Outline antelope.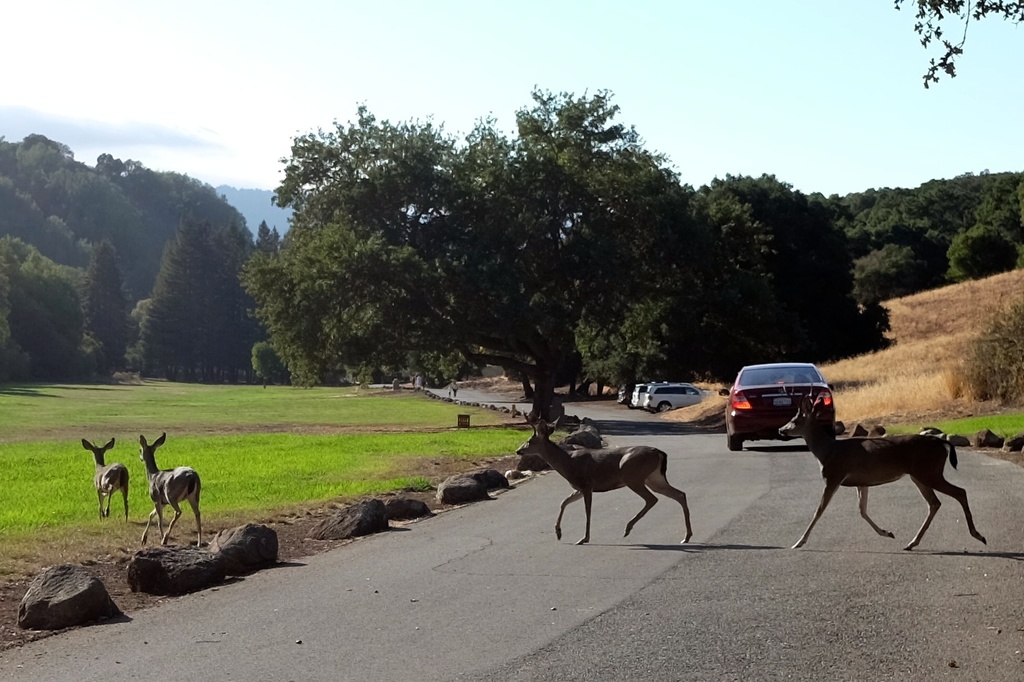
Outline: crop(139, 433, 200, 545).
